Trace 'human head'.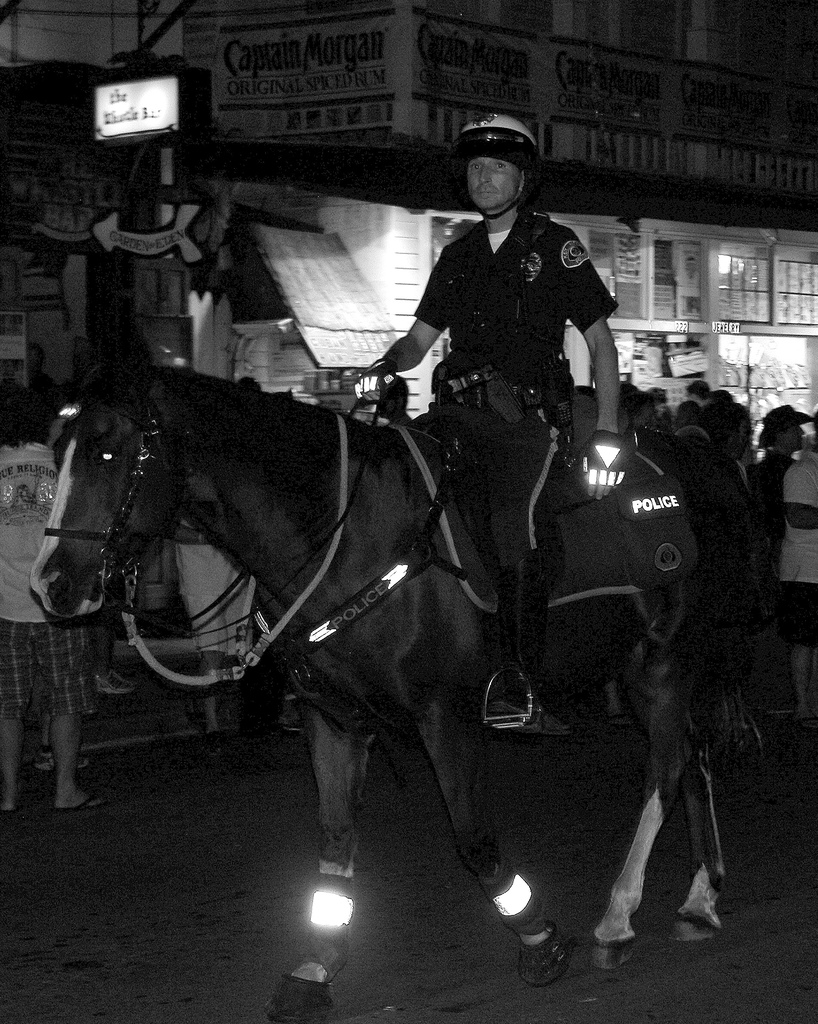
Traced to (left=452, top=111, right=551, bottom=209).
